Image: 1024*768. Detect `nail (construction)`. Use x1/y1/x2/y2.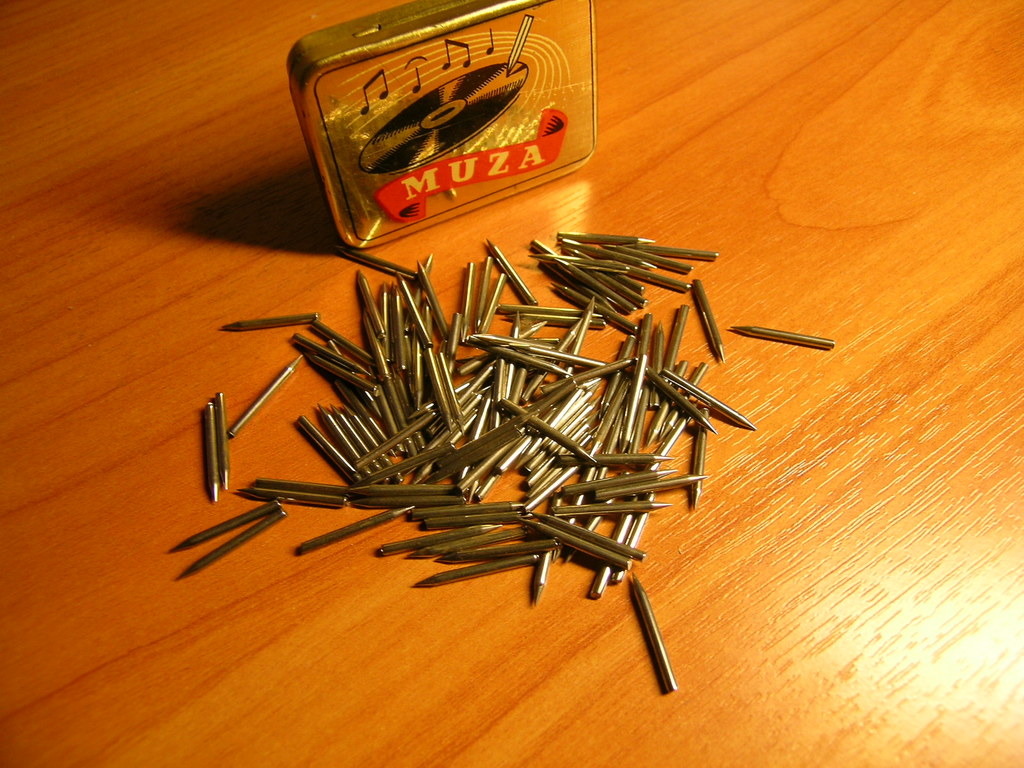
225/312/317/332.
